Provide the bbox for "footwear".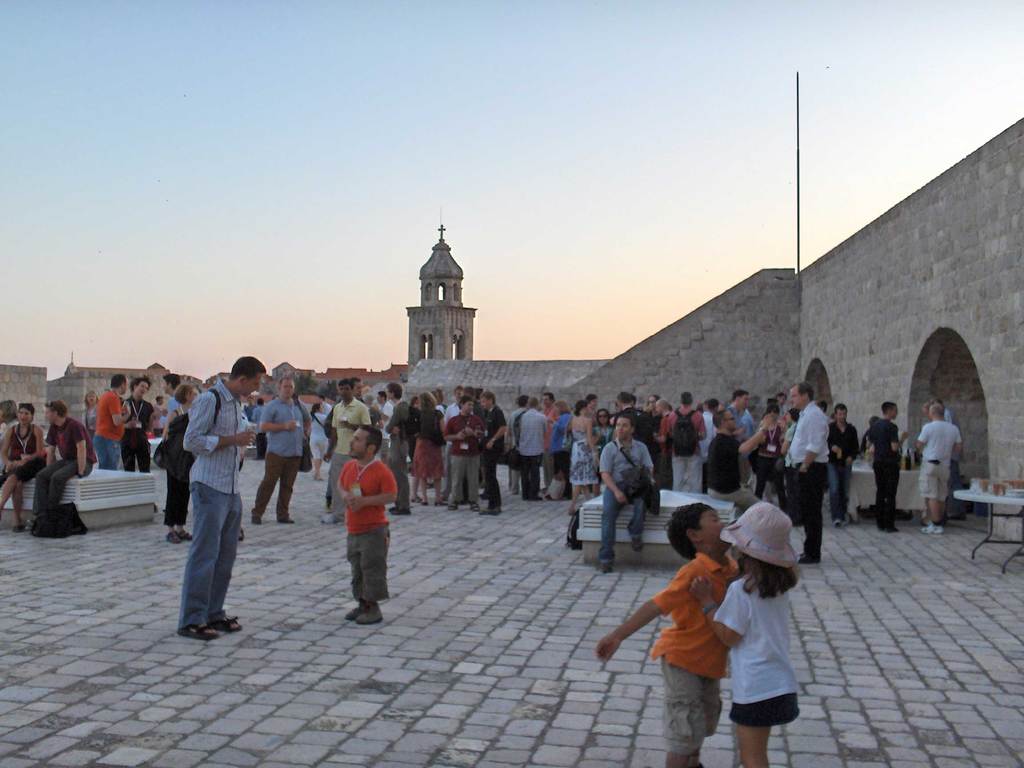
(879, 524, 904, 536).
